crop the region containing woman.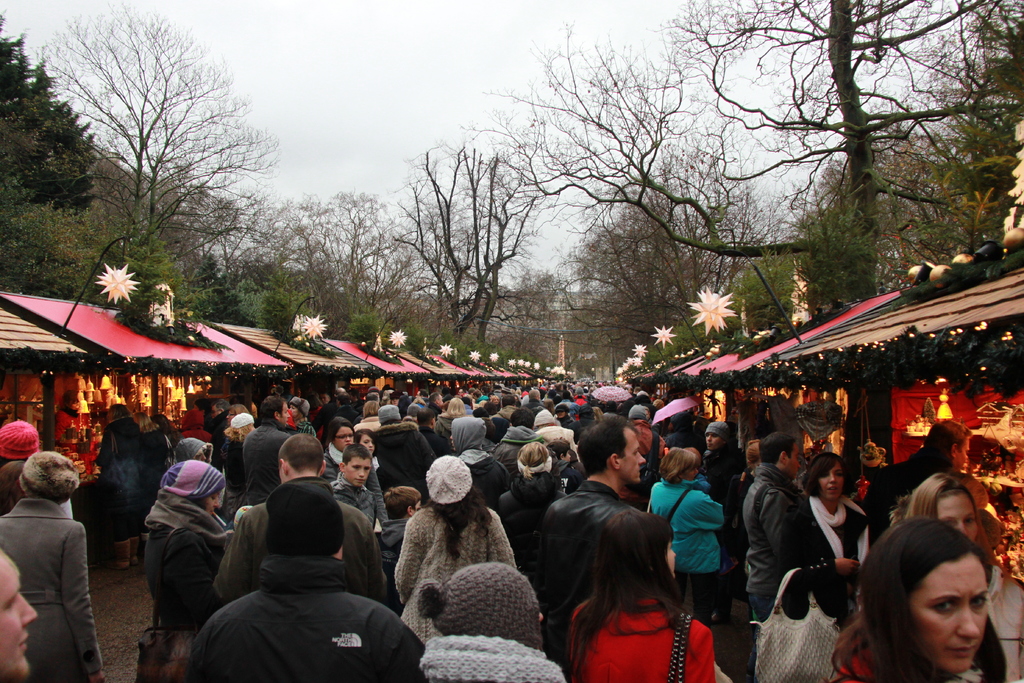
Crop region: l=290, t=394, r=316, b=437.
